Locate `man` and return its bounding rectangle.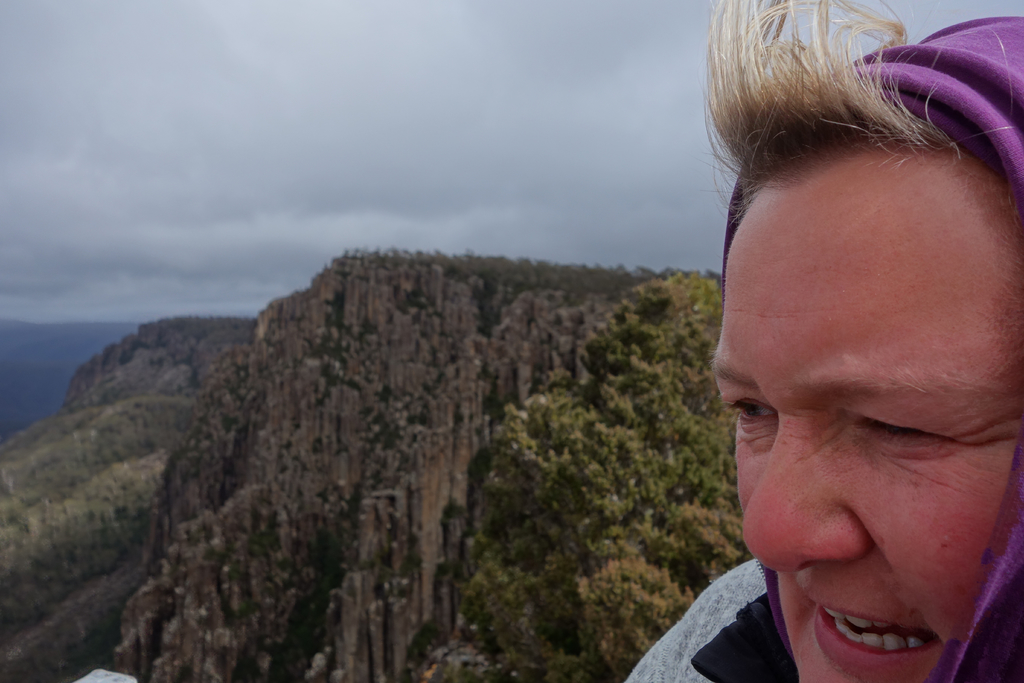
[624, 0, 1023, 682].
